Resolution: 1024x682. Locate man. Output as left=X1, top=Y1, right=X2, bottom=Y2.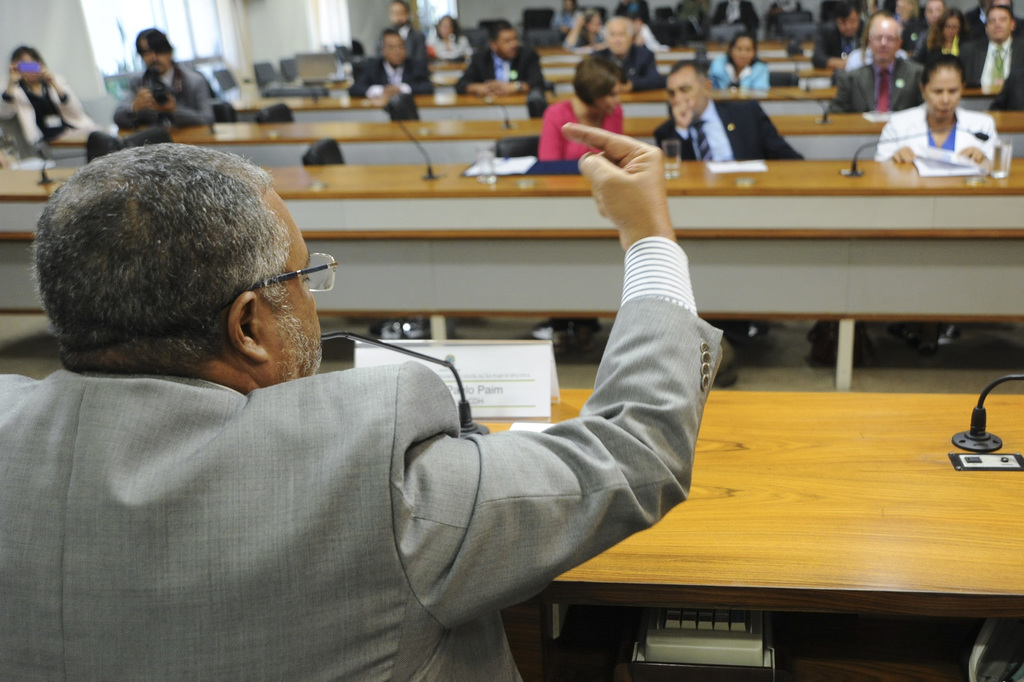
left=346, top=27, right=436, bottom=96.
